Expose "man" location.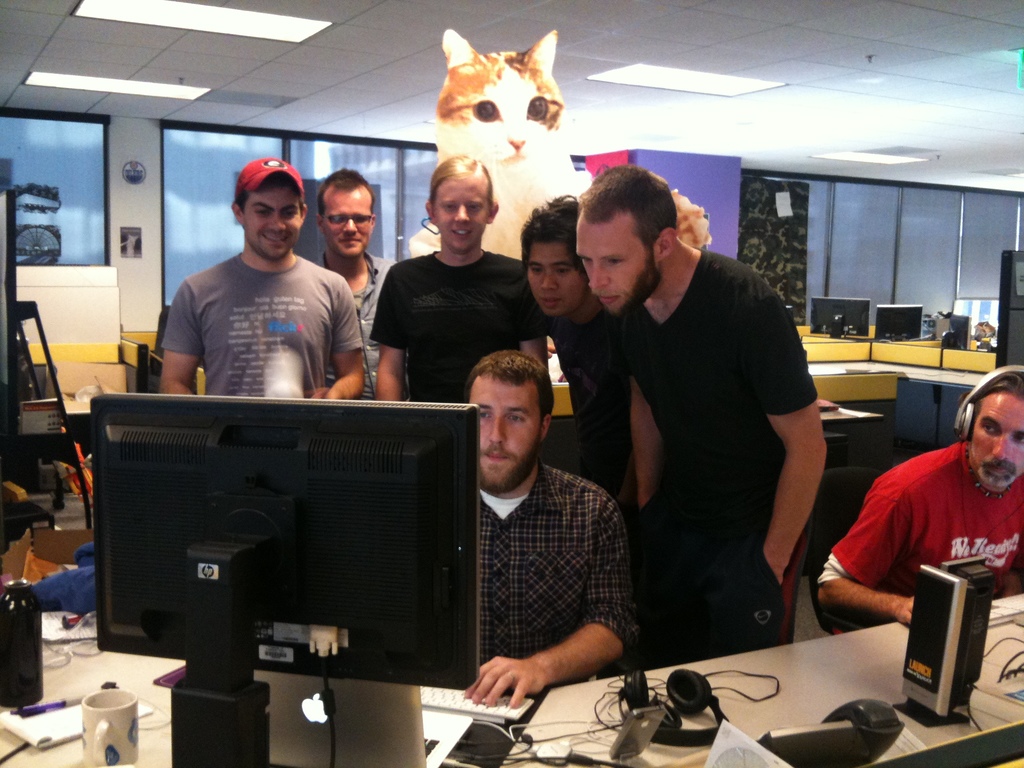
Exposed at x1=595 y1=161 x2=832 y2=645.
